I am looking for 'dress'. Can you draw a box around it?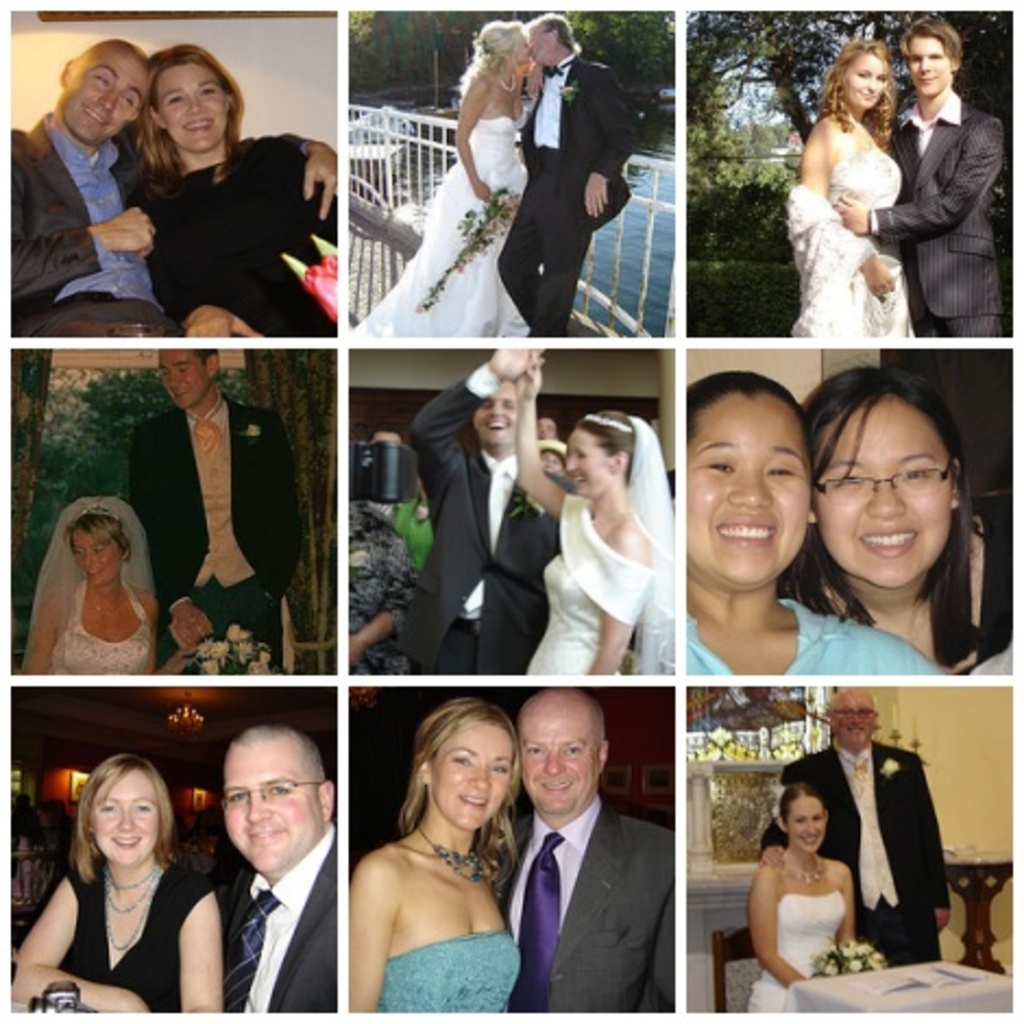
Sure, the bounding box is 54,584,148,673.
